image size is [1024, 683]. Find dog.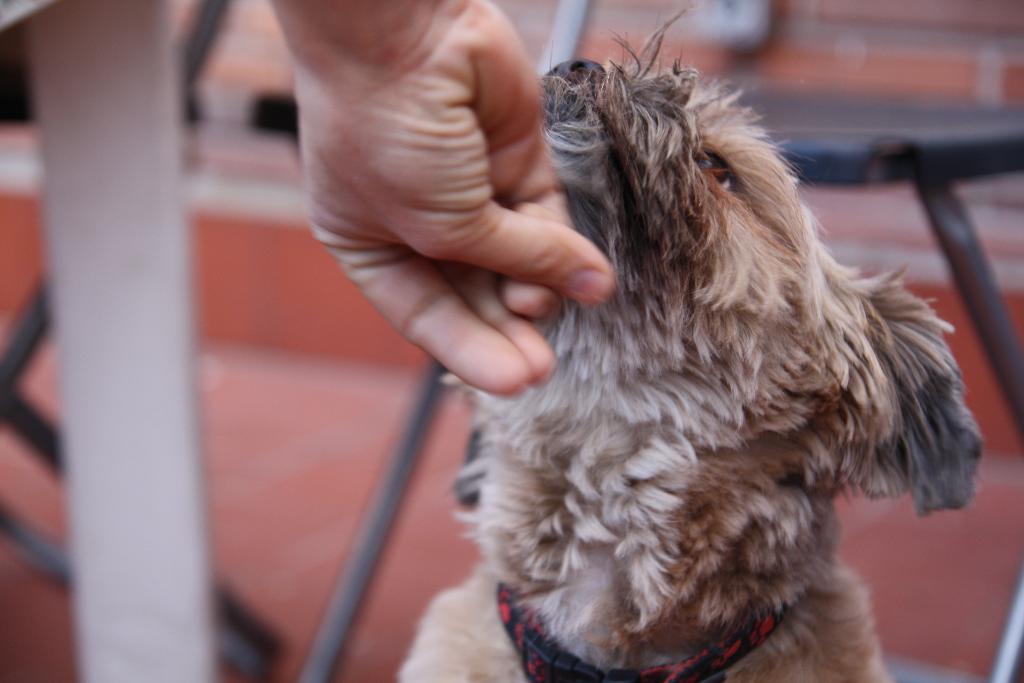
x1=403 y1=6 x2=996 y2=682.
